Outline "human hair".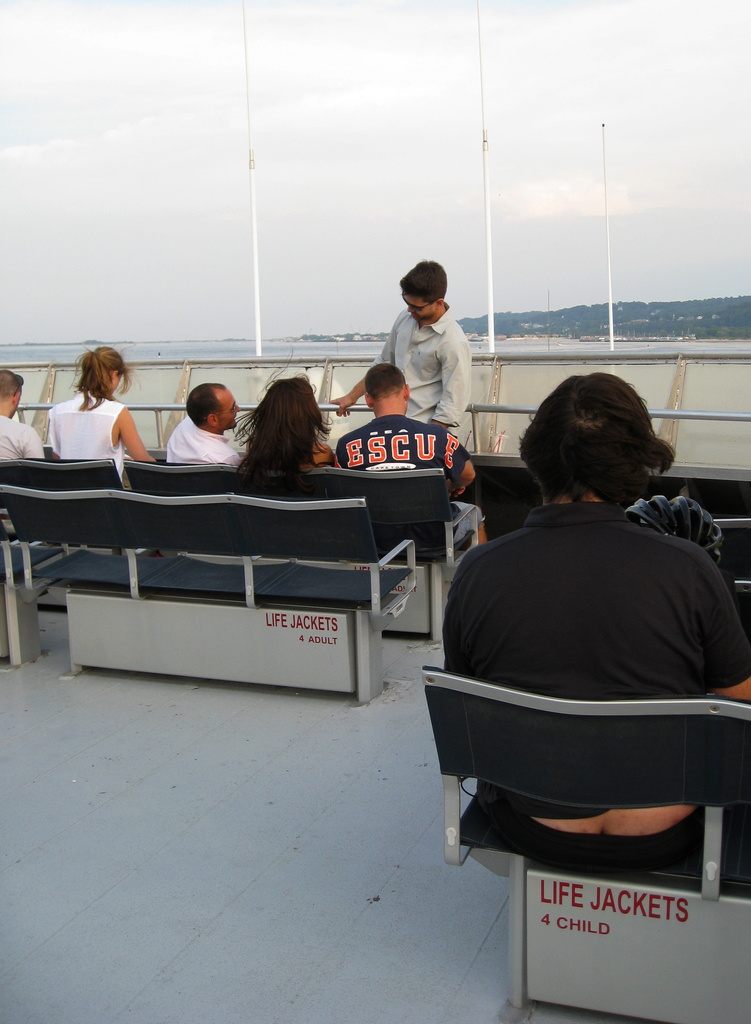
Outline: {"left": 74, "top": 350, "right": 130, "bottom": 406}.
